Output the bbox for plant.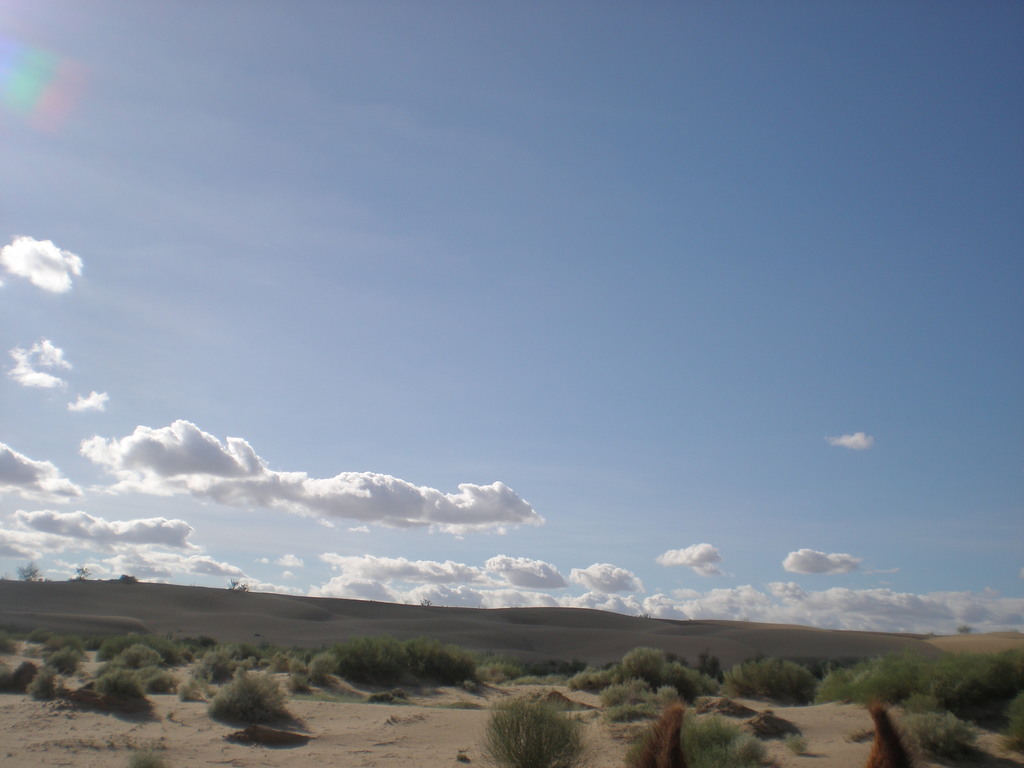
[0,648,58,690].
